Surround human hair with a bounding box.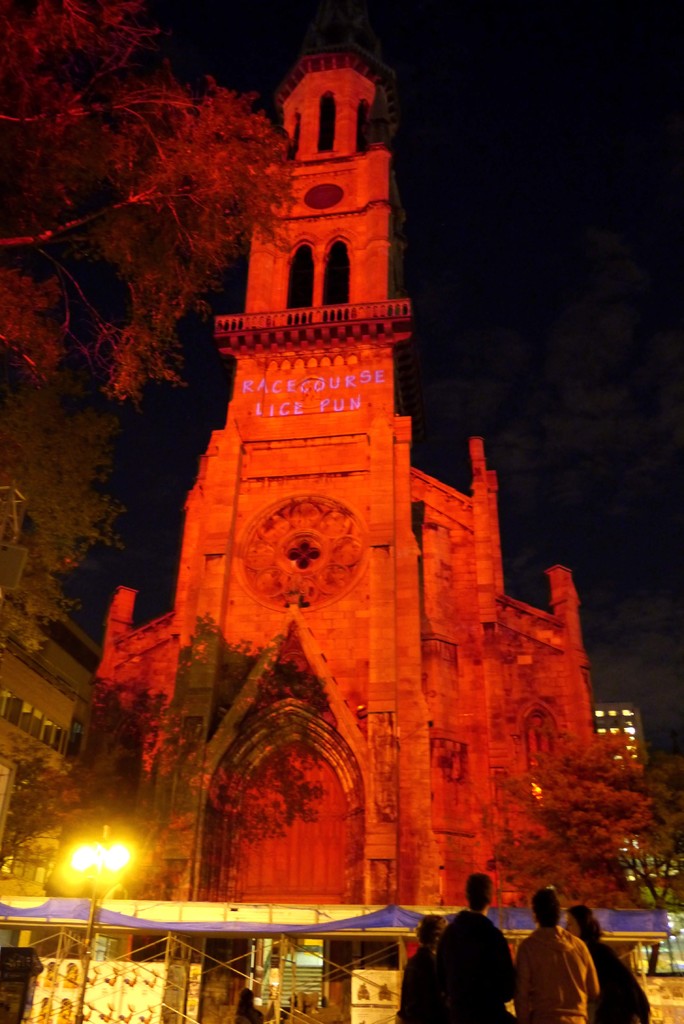
x1=566 y1=903 x2=604 y2=948.
